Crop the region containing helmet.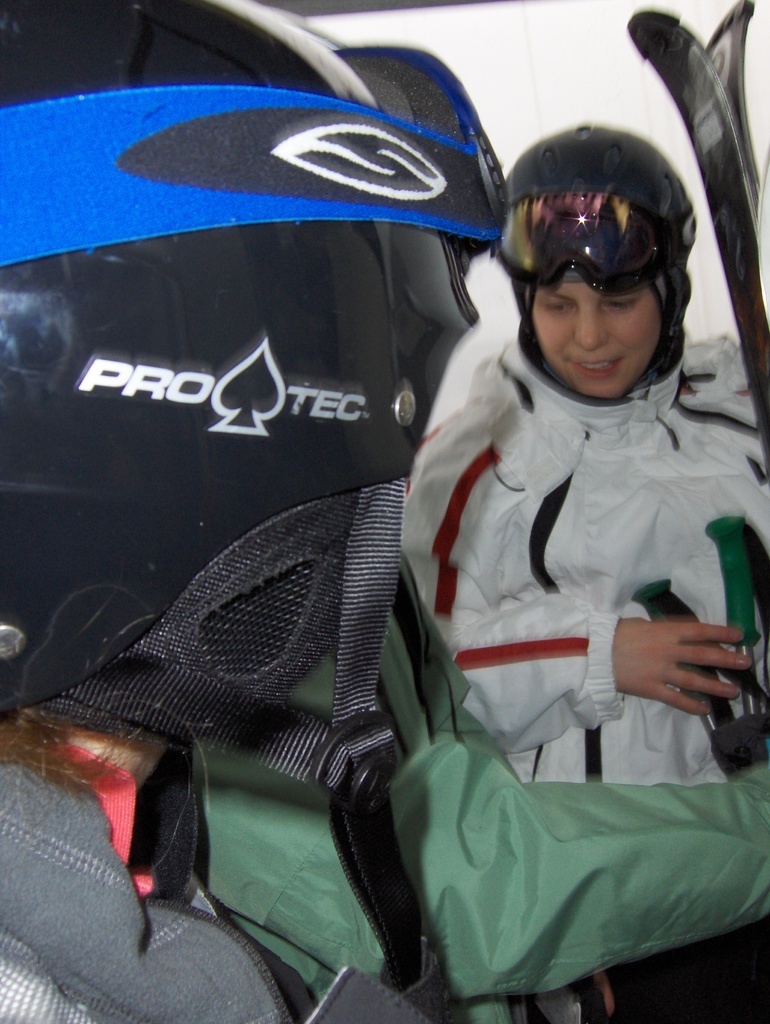
Crop region: [0,0,509,1023].
